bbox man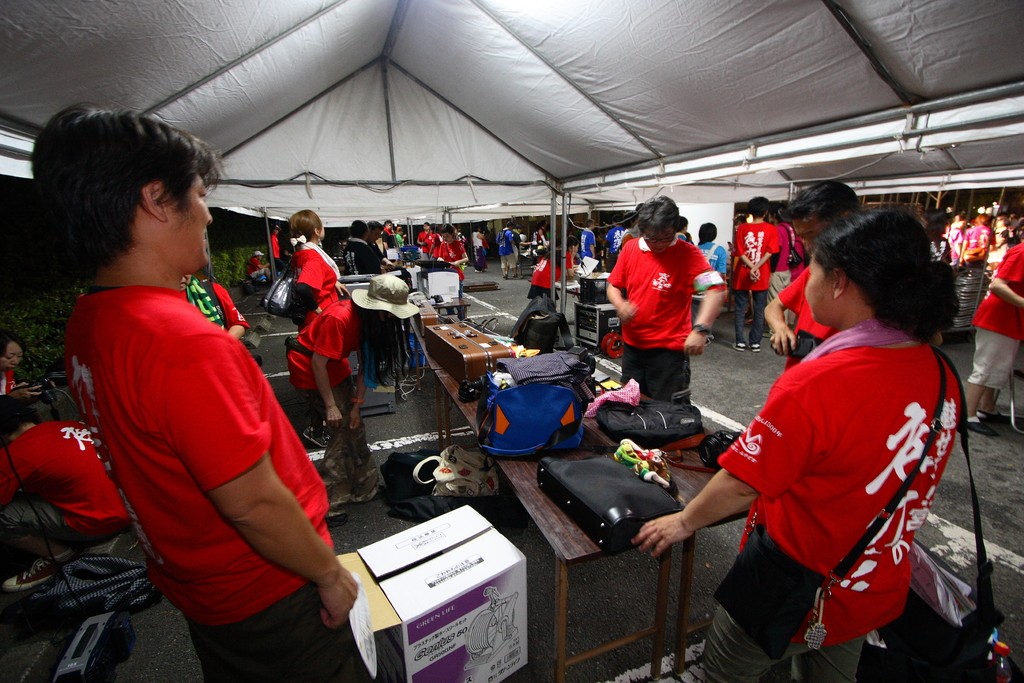
(0,398,132,598)
